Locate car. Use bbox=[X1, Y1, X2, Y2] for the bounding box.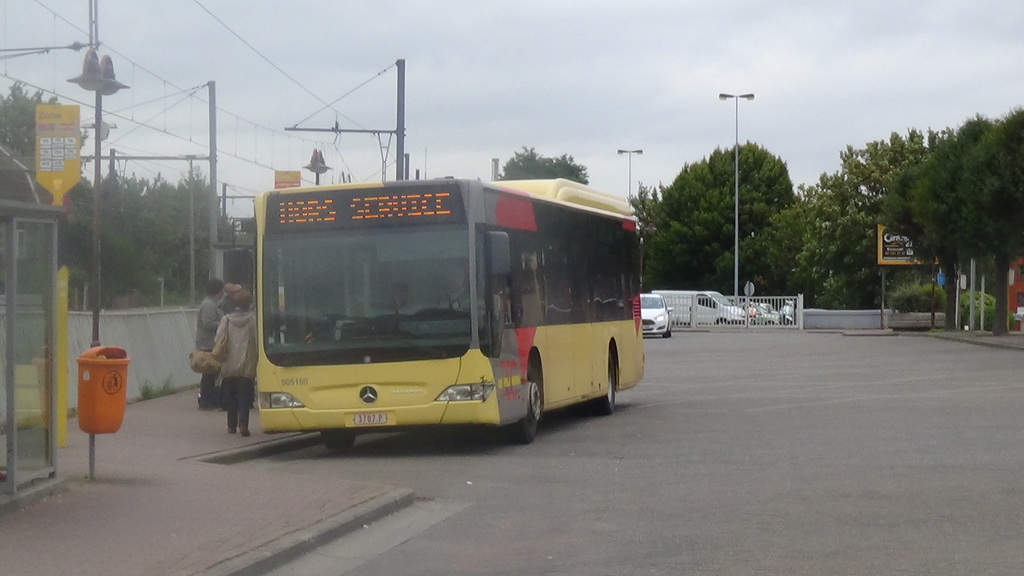
bbox=[744, 302, 783, 327].
